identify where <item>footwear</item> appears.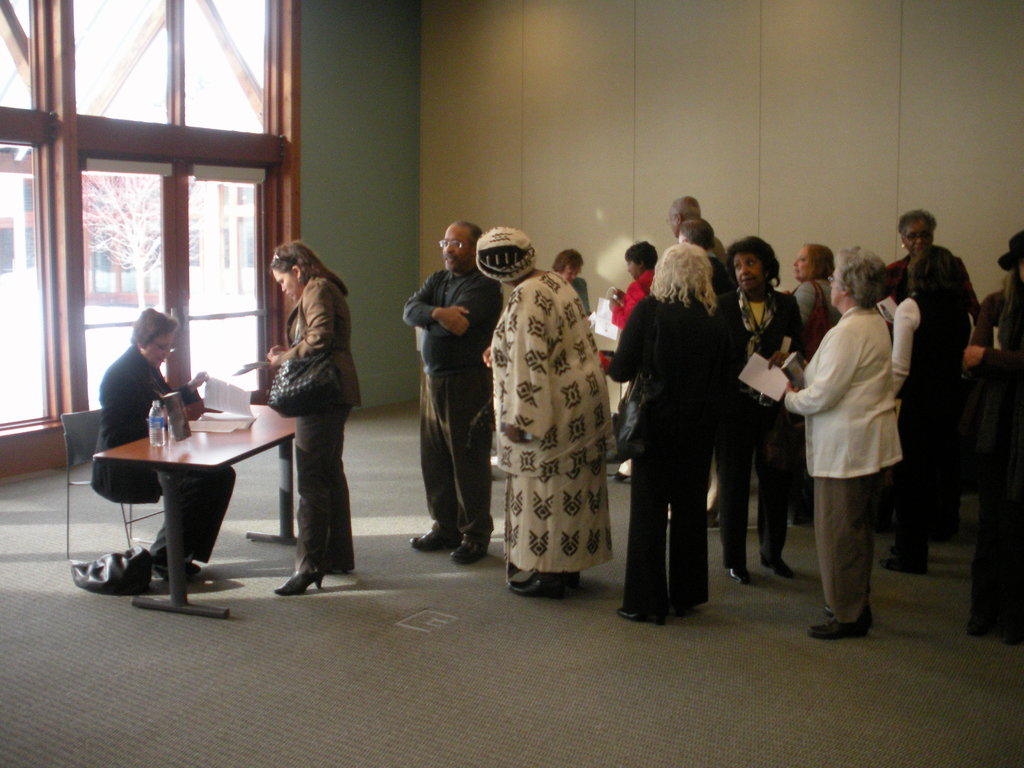
Appears at detection(822, 607, 875, 625).
